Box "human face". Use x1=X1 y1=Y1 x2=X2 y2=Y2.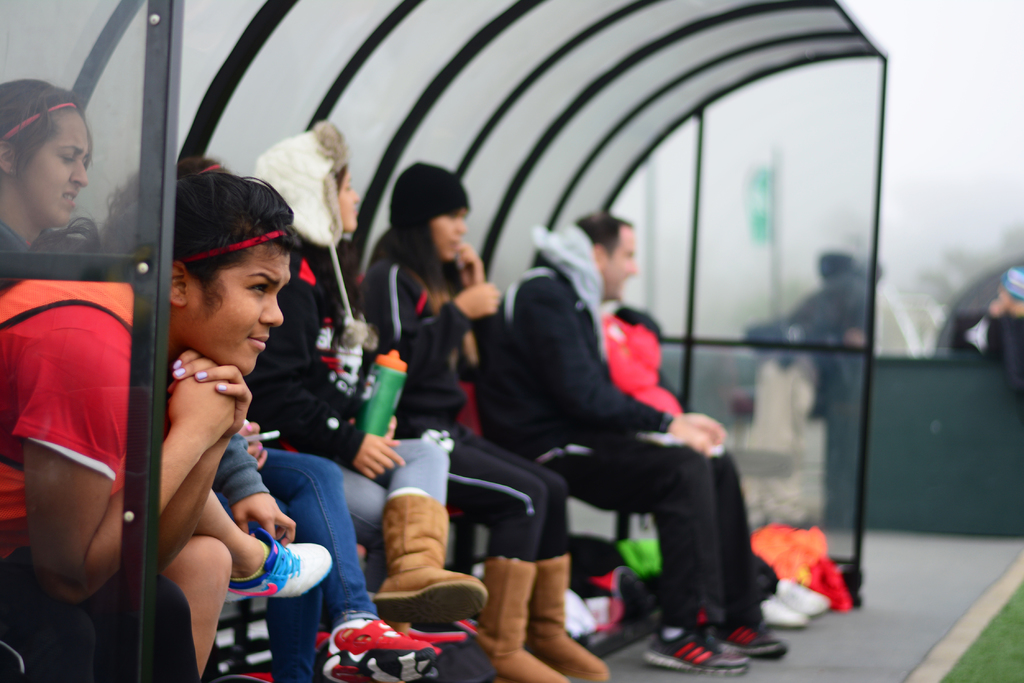
x1=15 y1=108 x2=89 y2=229.
